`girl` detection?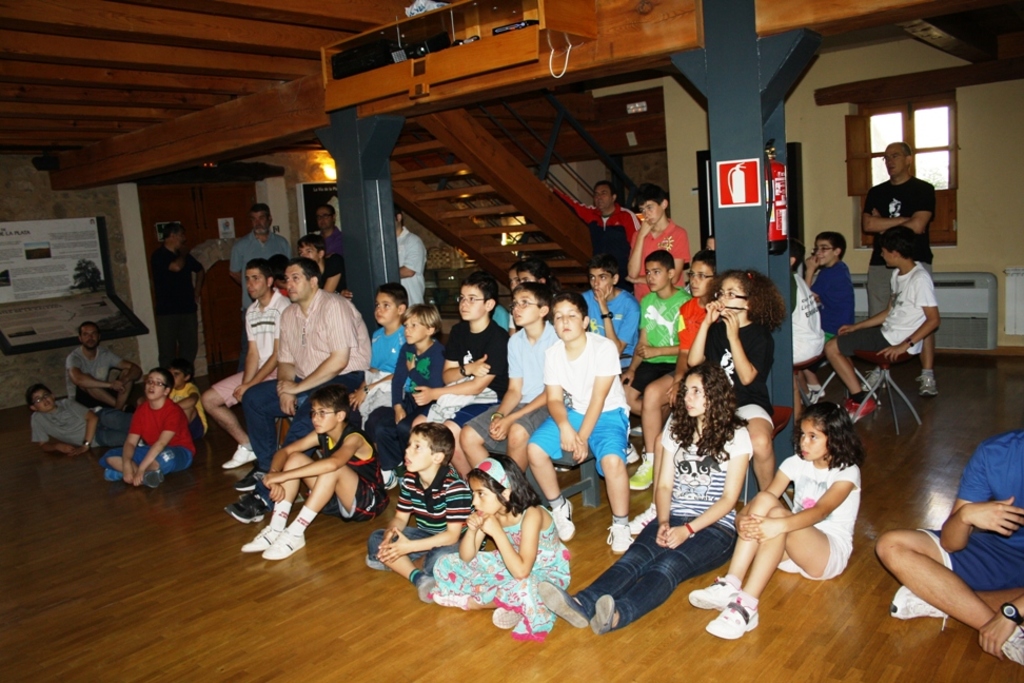
rect(685, 397, 858, 637)
